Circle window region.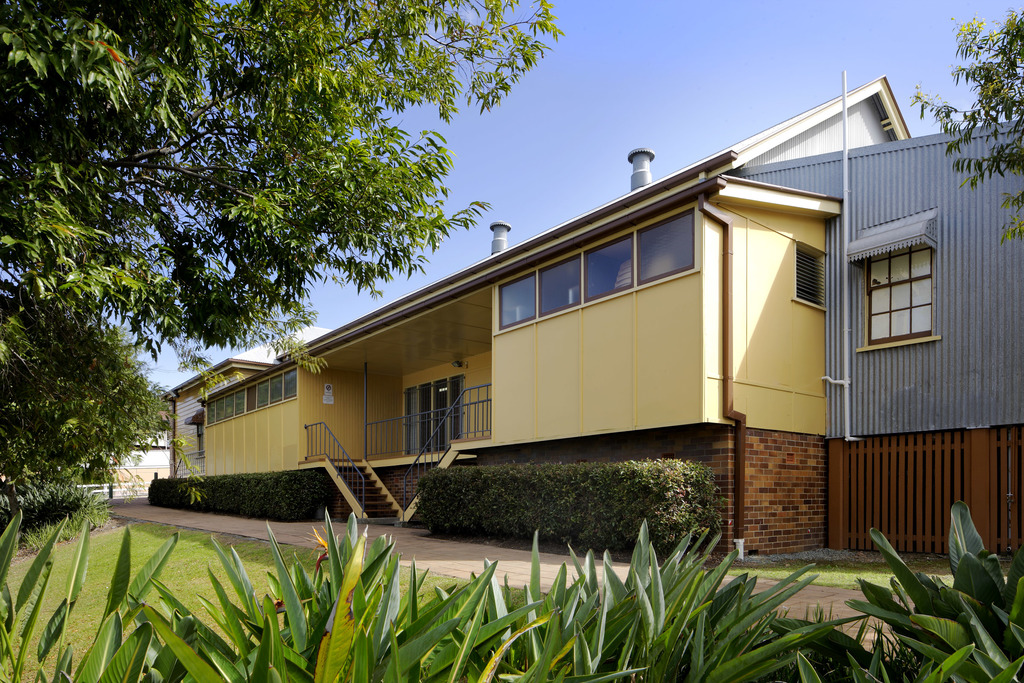
Region: bbox(790, 245, 827, 311).
